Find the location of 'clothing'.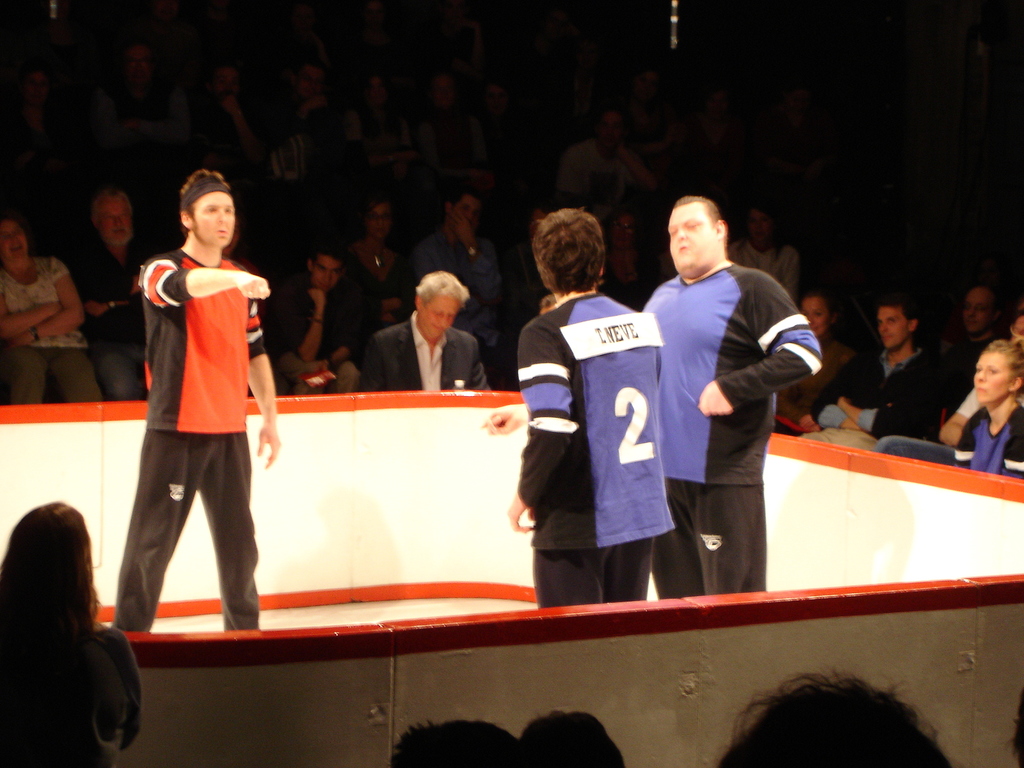
Location: crop(355, 230, 415, 322).
